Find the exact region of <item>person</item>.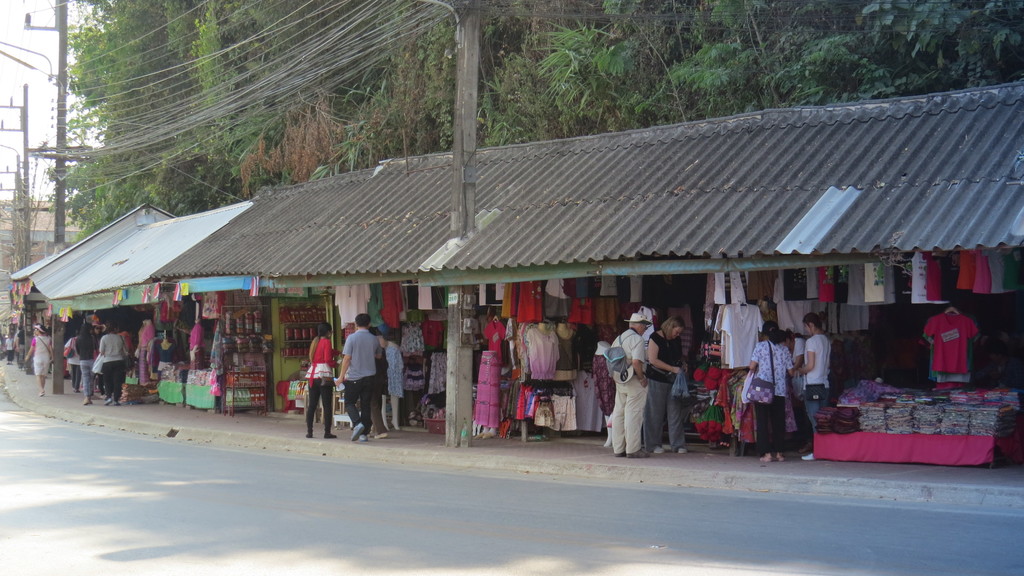
Exact region: 23/323/54/395.
